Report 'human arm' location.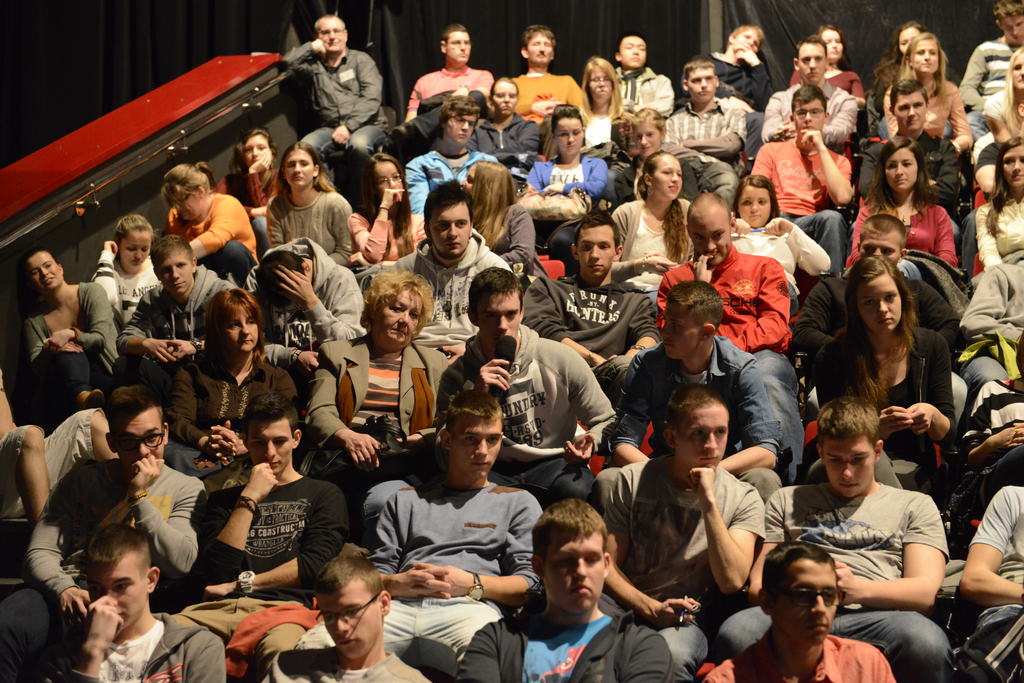
Report: (x1=752, y1=82, x2=792, y2=149).
